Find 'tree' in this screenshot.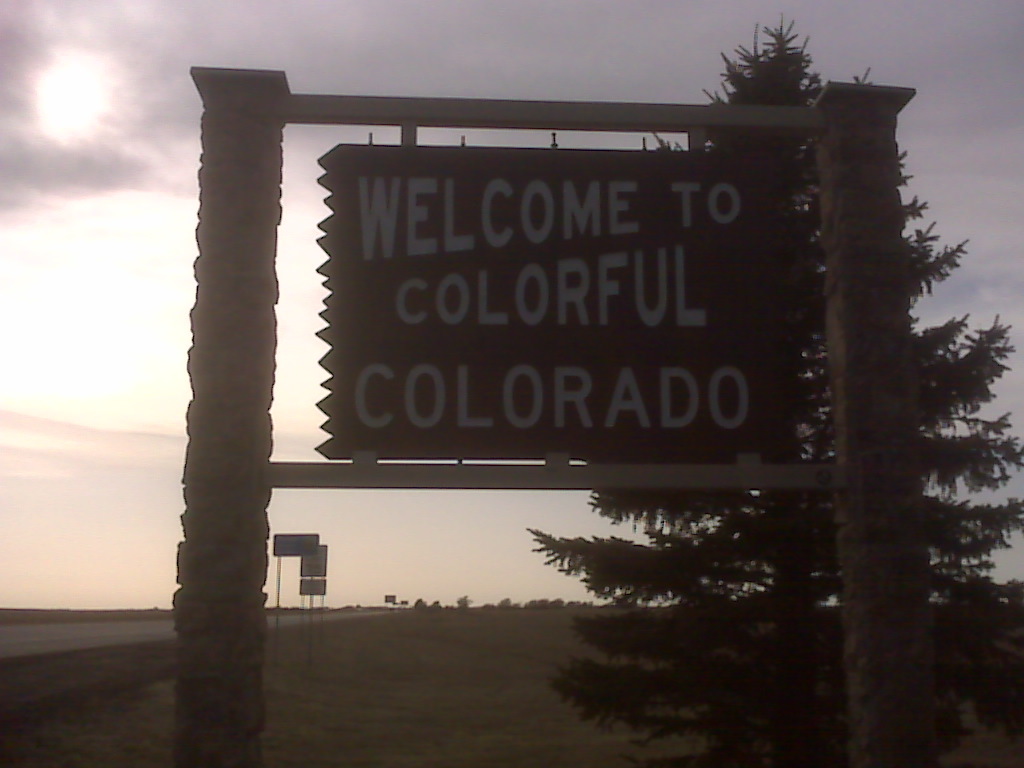
The bounding box for 'tree' is (x1=455, y1=594, x2=471, y2=609).
